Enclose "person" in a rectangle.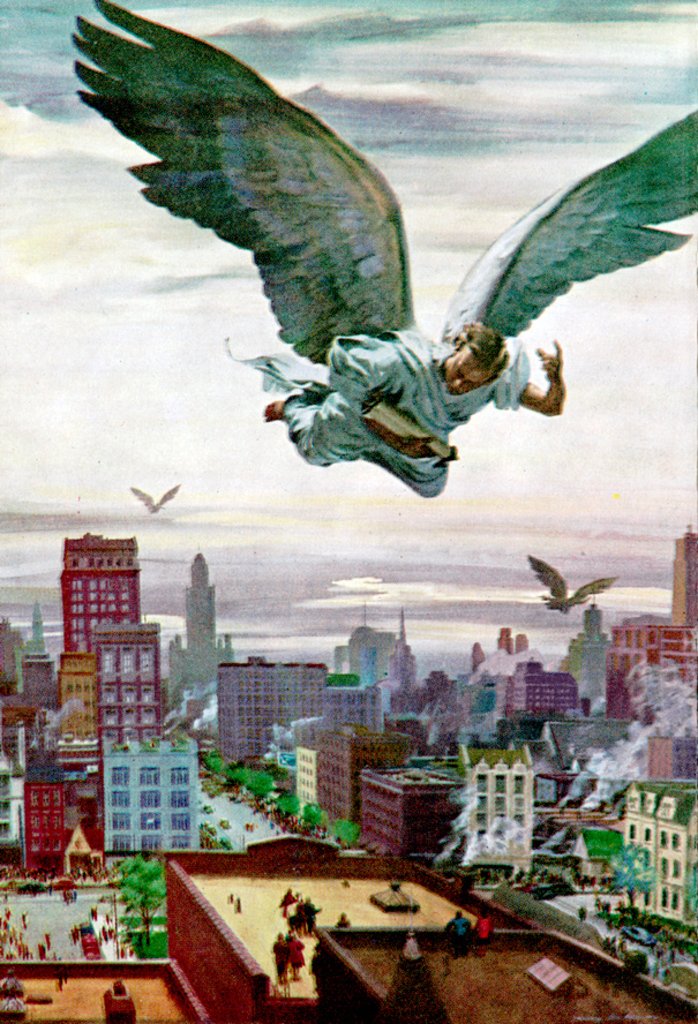
{"left": 474, "top": 919, "right": 497, "bottom": 946}.
